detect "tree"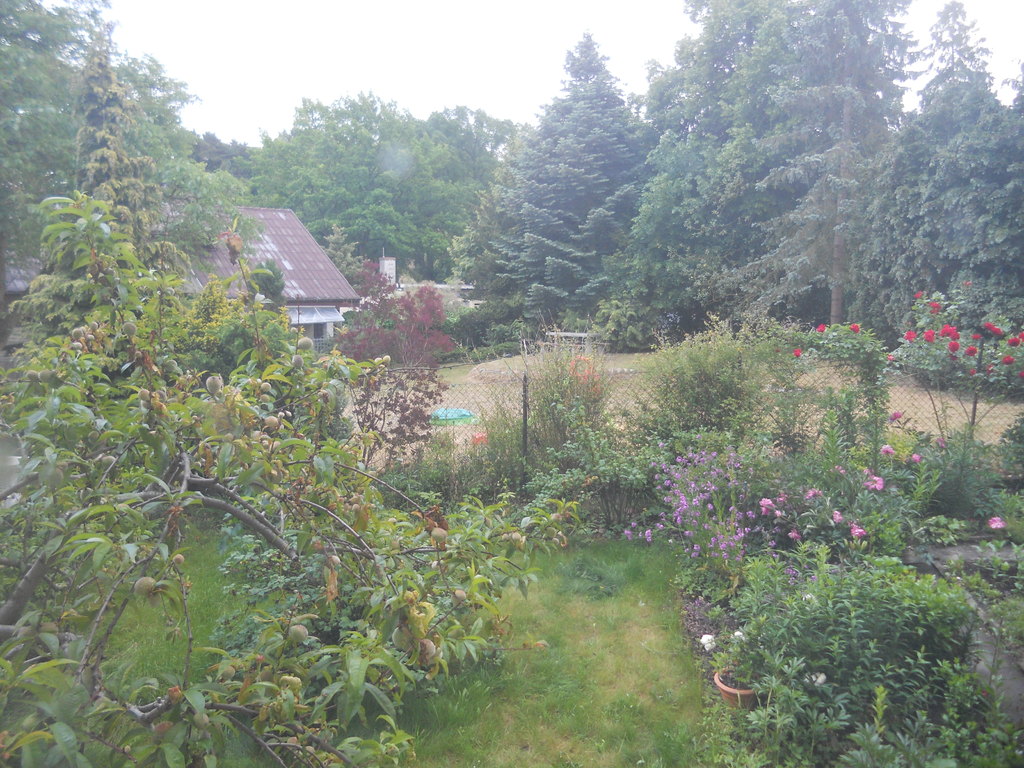
<region>74, 12, 164, 402</region>
